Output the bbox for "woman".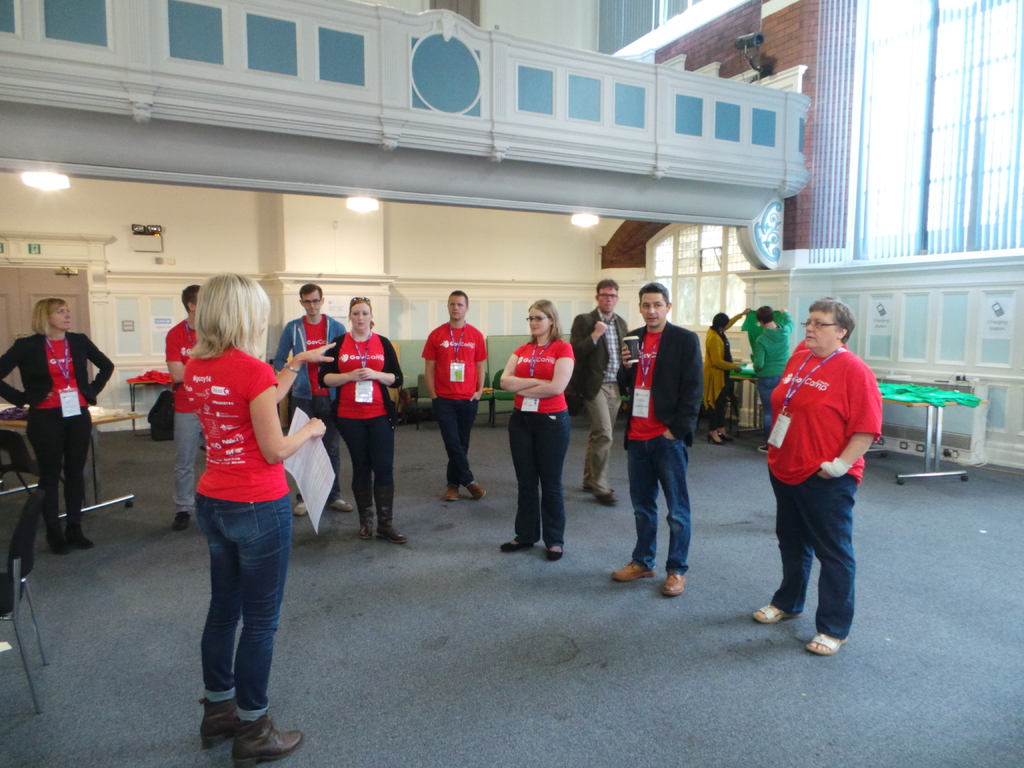
750:294:880:651.
